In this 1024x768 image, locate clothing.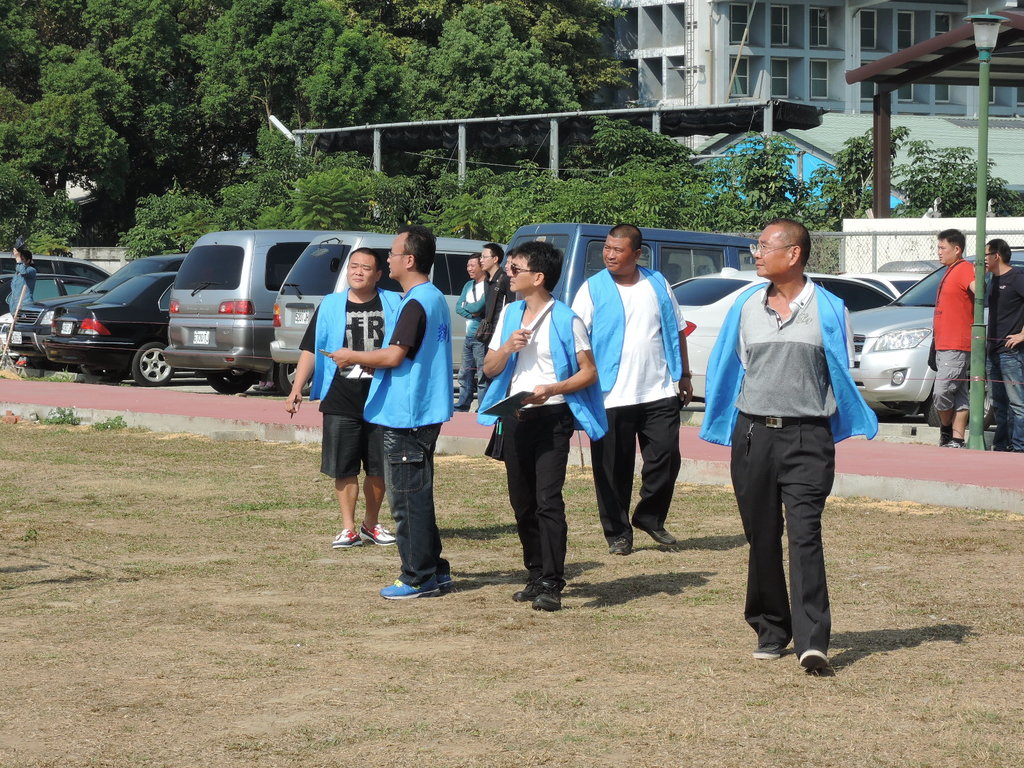
Bounding box: {"left": 933, "top": 257, "right": 978, "bottom": 413}.
